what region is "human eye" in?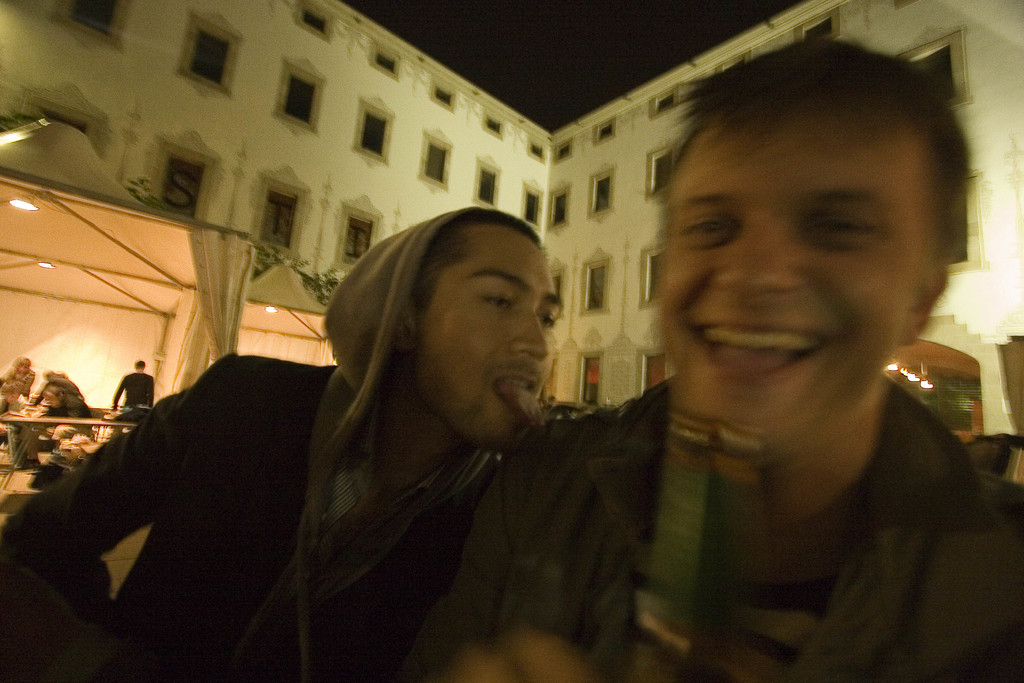
bbox(799, 208, 872, 240).
